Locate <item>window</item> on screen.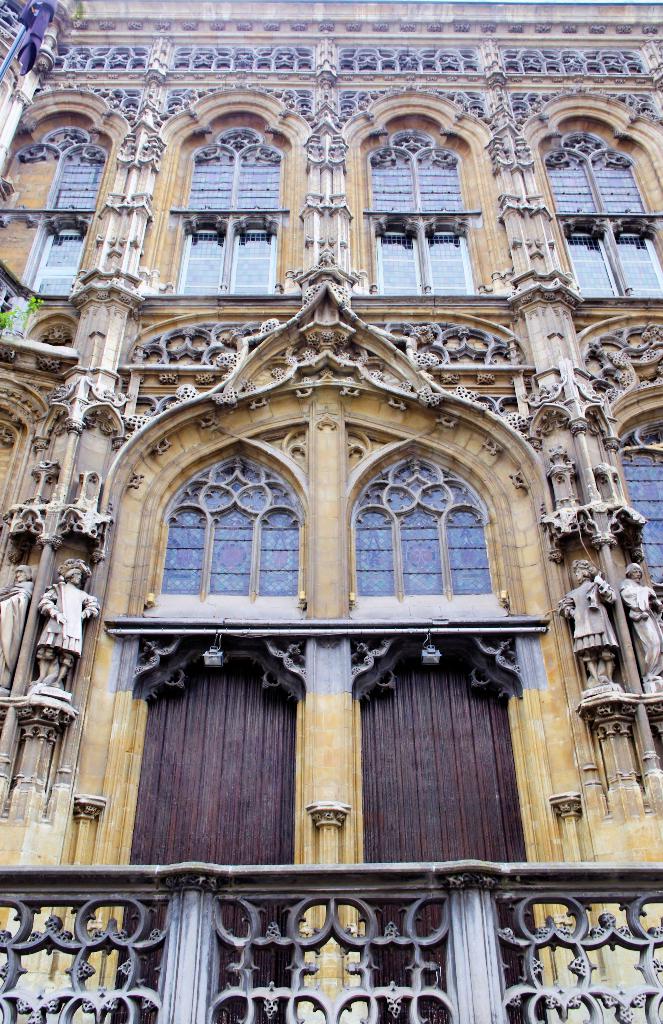
On screen at <box>152,109,271,294</box>.
